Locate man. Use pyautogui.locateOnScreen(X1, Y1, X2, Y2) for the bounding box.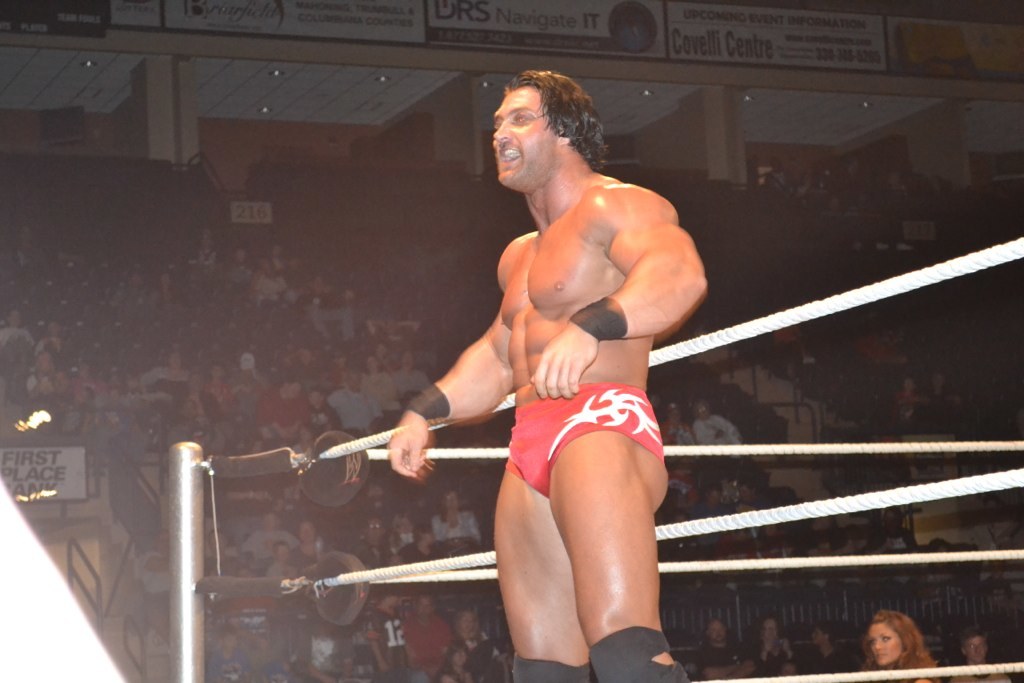
pyautogui.locateOnScreen(208, 625, 259, 682).
